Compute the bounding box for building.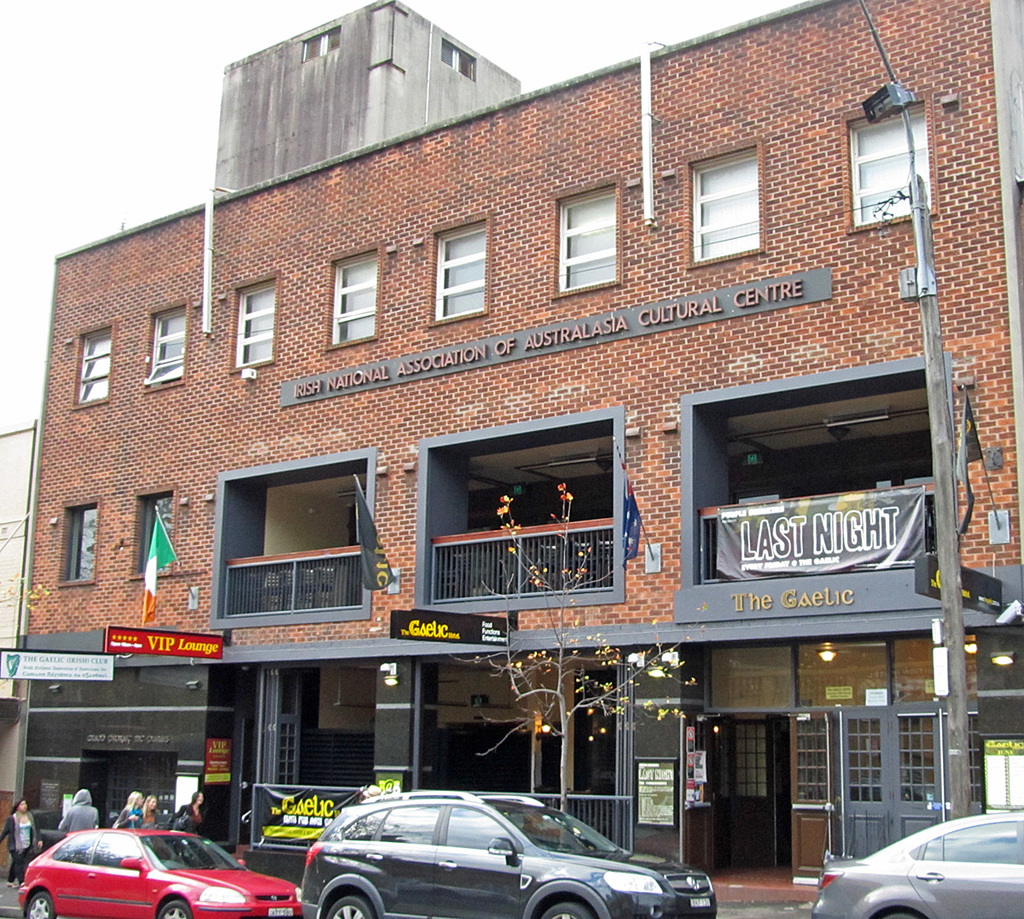
(26, 0, 1023, 898).
